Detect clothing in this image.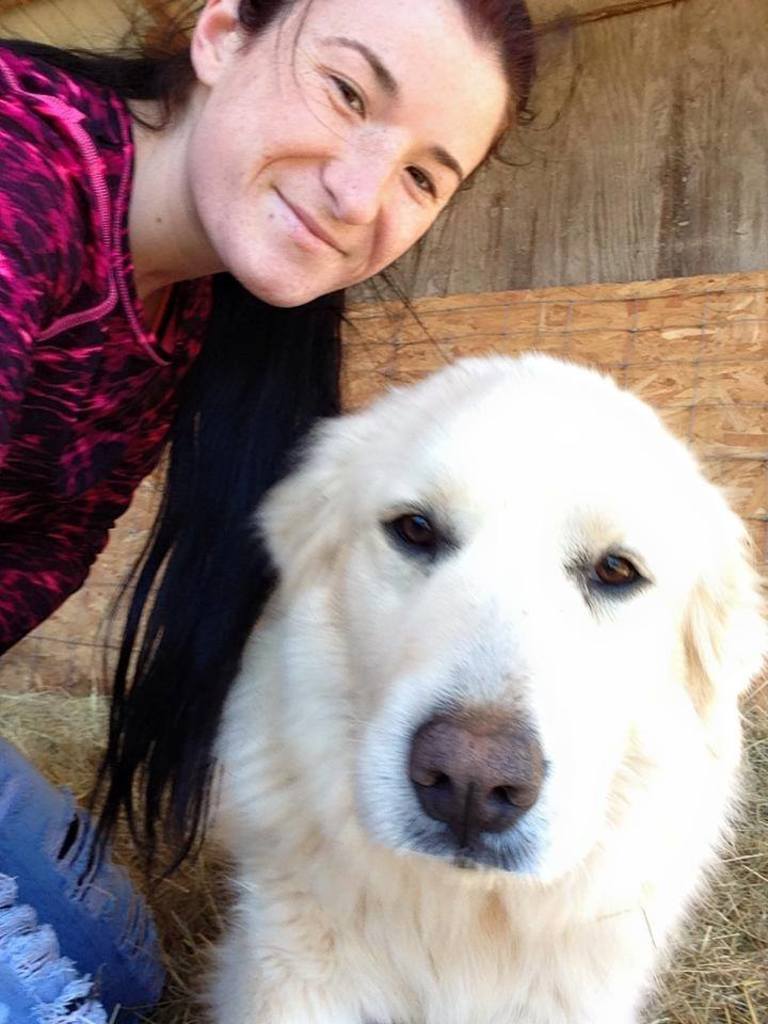
Detection: 0/43/218/1023.
